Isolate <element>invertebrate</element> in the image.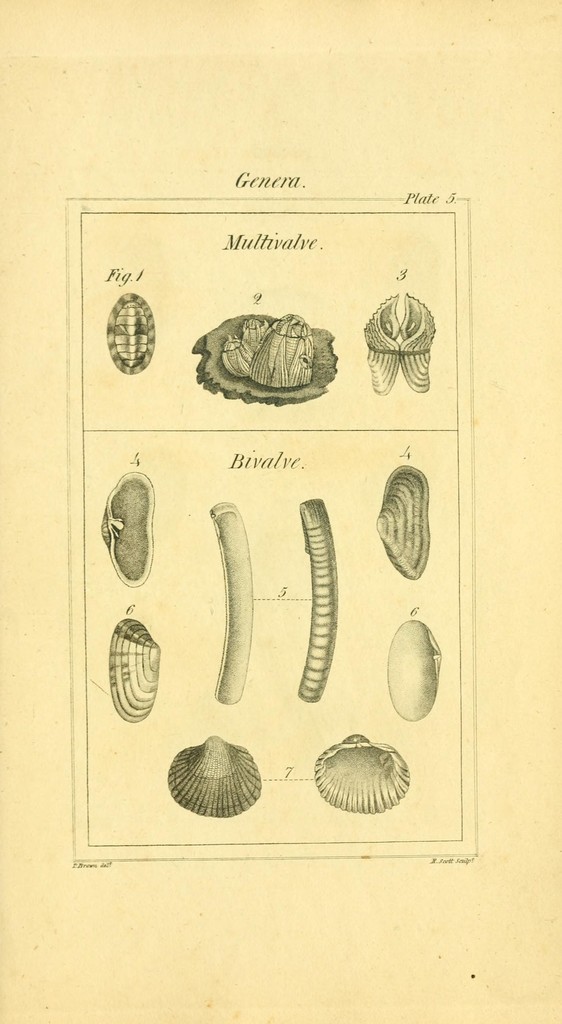
Isolated region: rect(98, 470, 153, 589).
